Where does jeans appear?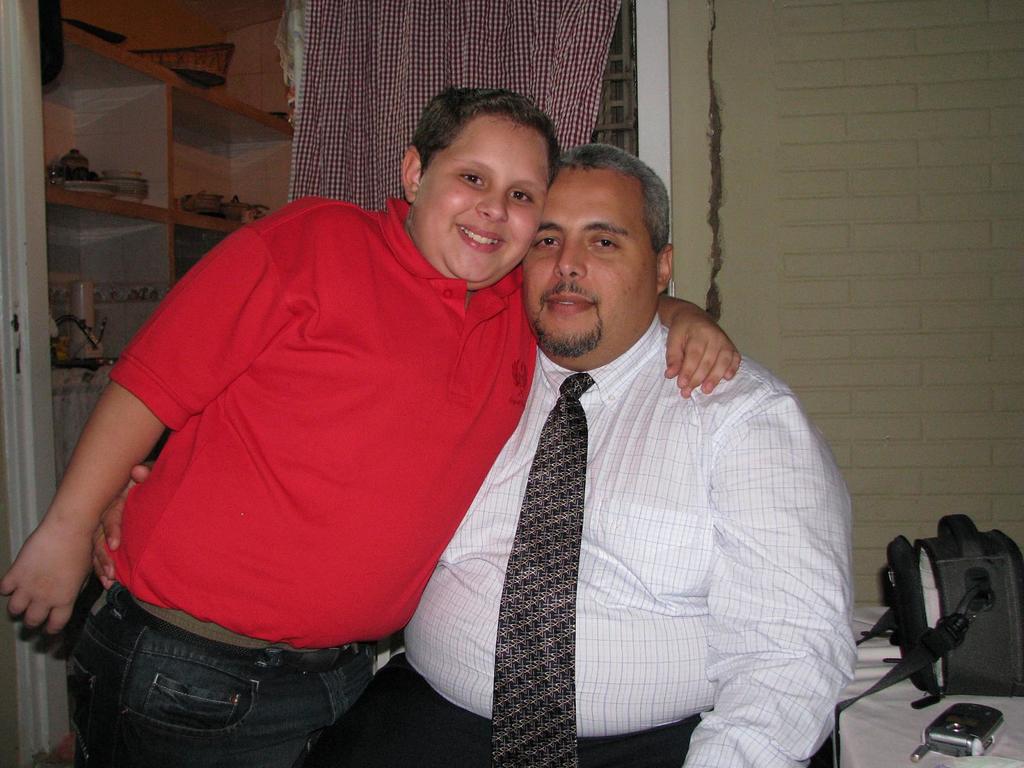
Appears at l=68, t=564, r=374, b=767.
